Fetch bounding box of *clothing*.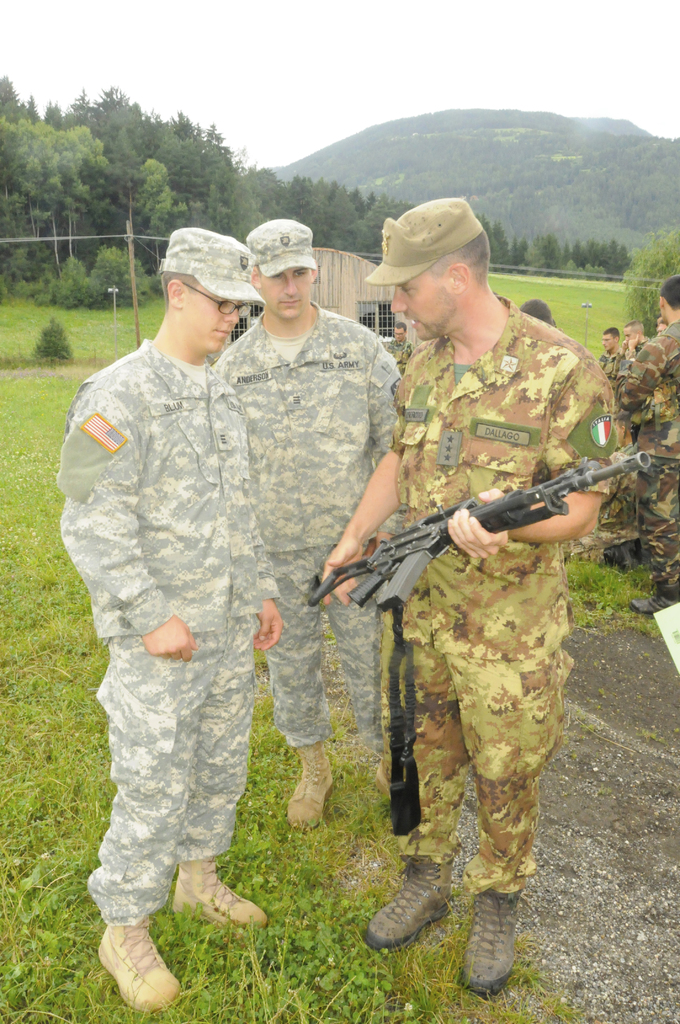
Bbox: Rect(211, 297, 407, 758).
